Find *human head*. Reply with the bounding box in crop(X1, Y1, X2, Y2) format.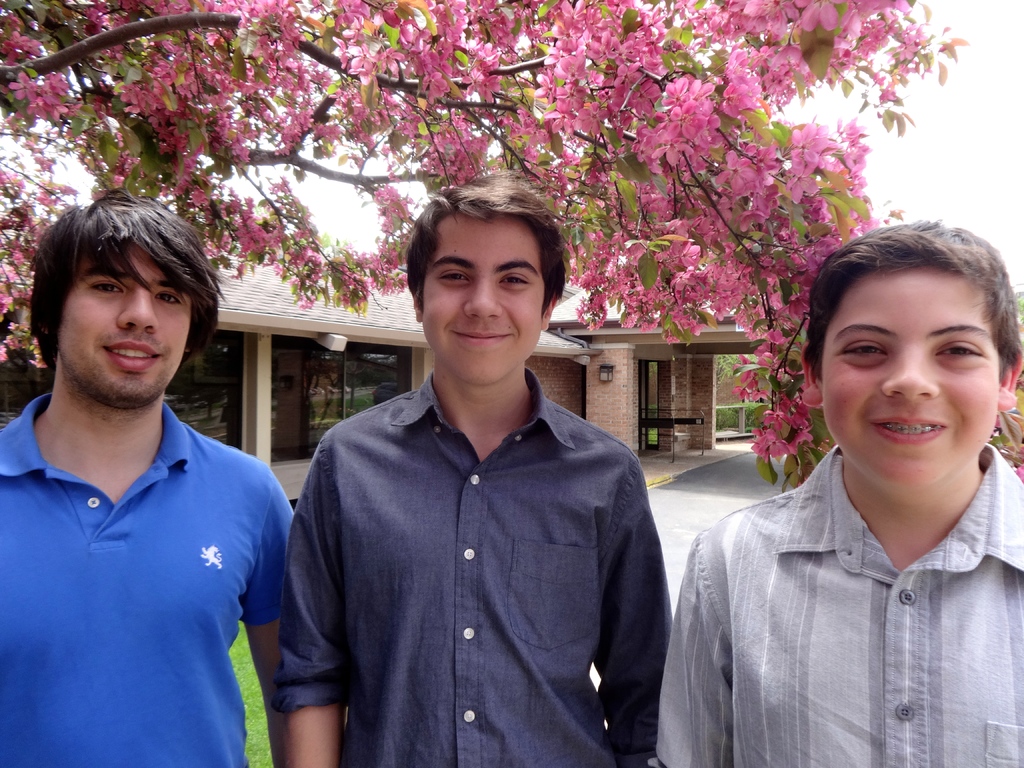
crop(799, 217, 1005, 495).
